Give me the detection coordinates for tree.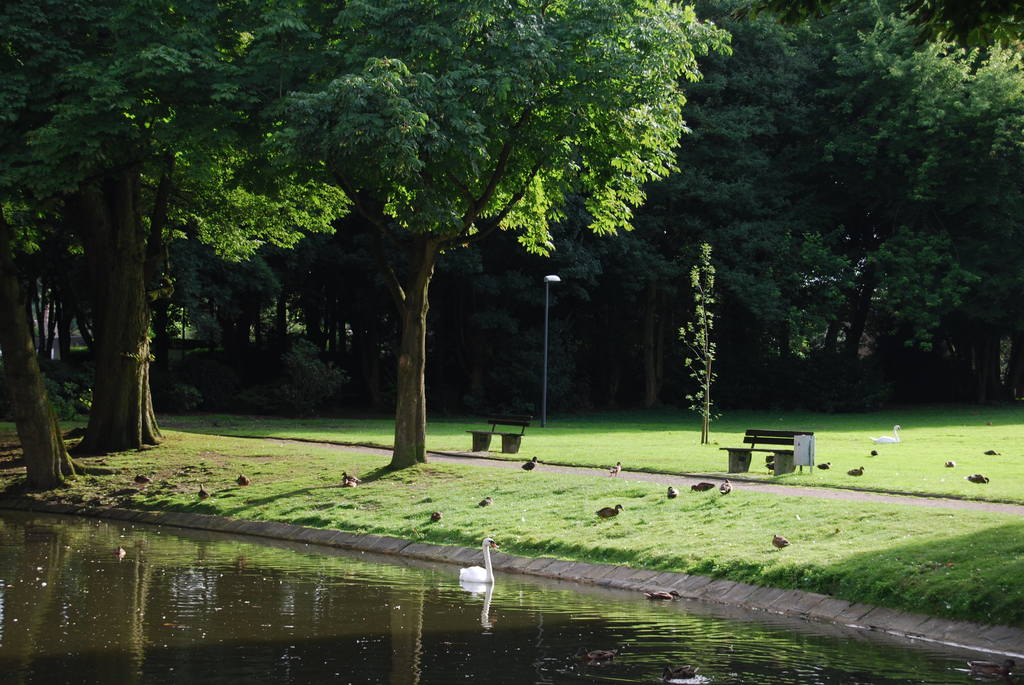
bbox(193, 0, 730, 469).
